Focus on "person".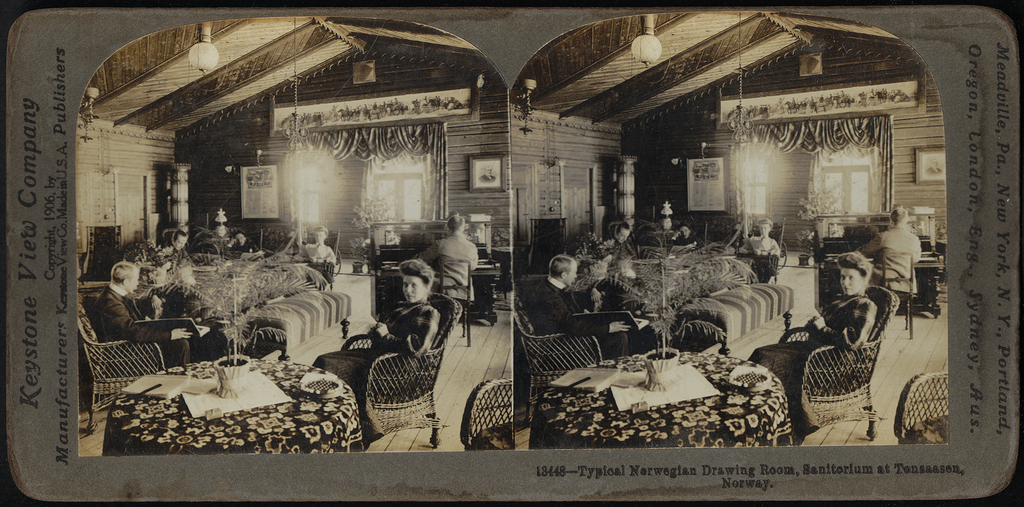
Focused at 605:221:641:262.
